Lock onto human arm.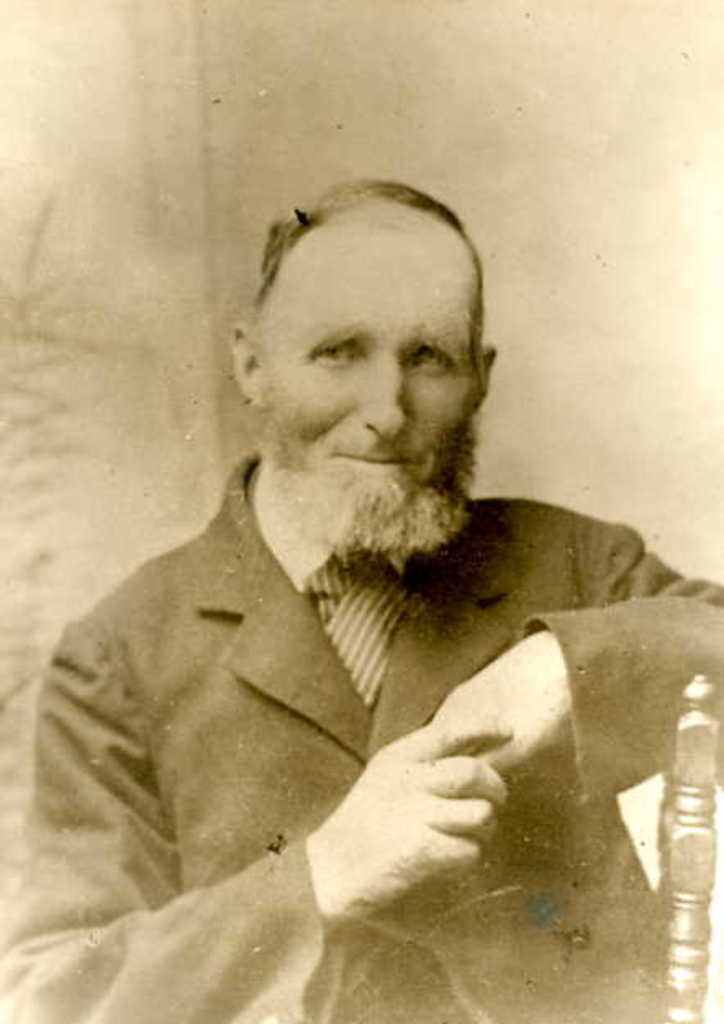
Locked: box=[0, 619, 503, 1022].
